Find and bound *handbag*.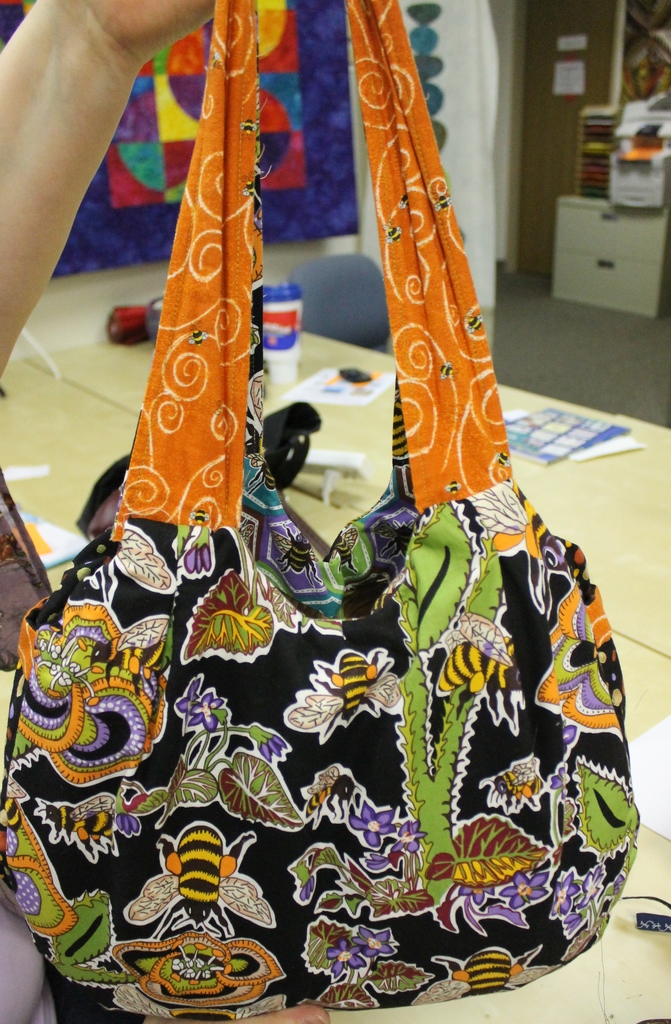
Bound: x1=0, y1=0, x2=643, y2=1023.
